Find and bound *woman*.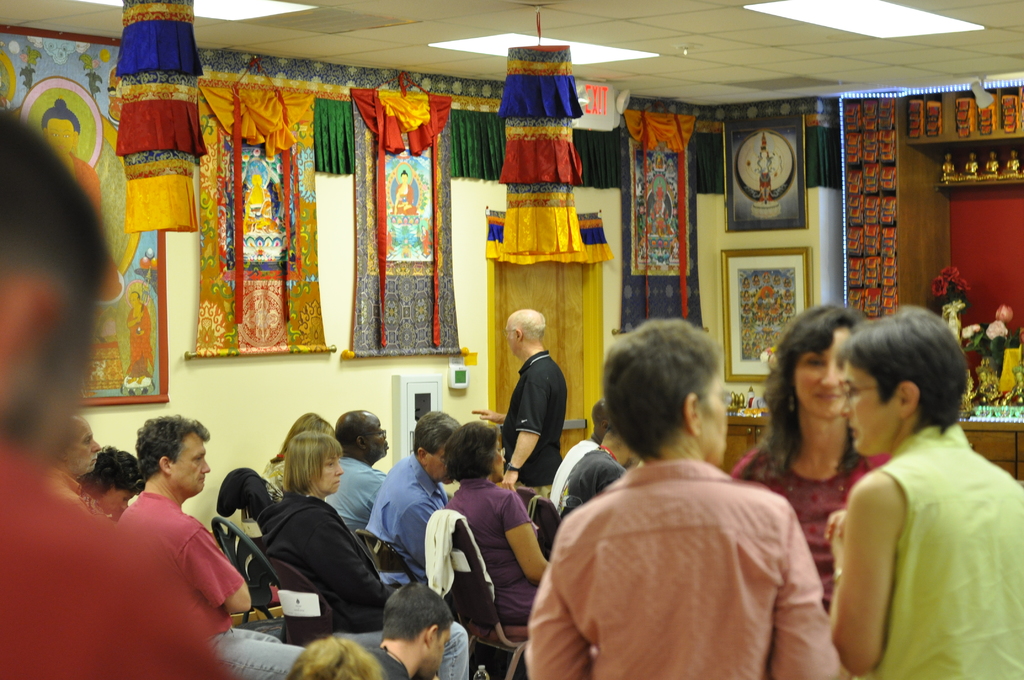
Bound: box(823, 304, 1023, 679).
